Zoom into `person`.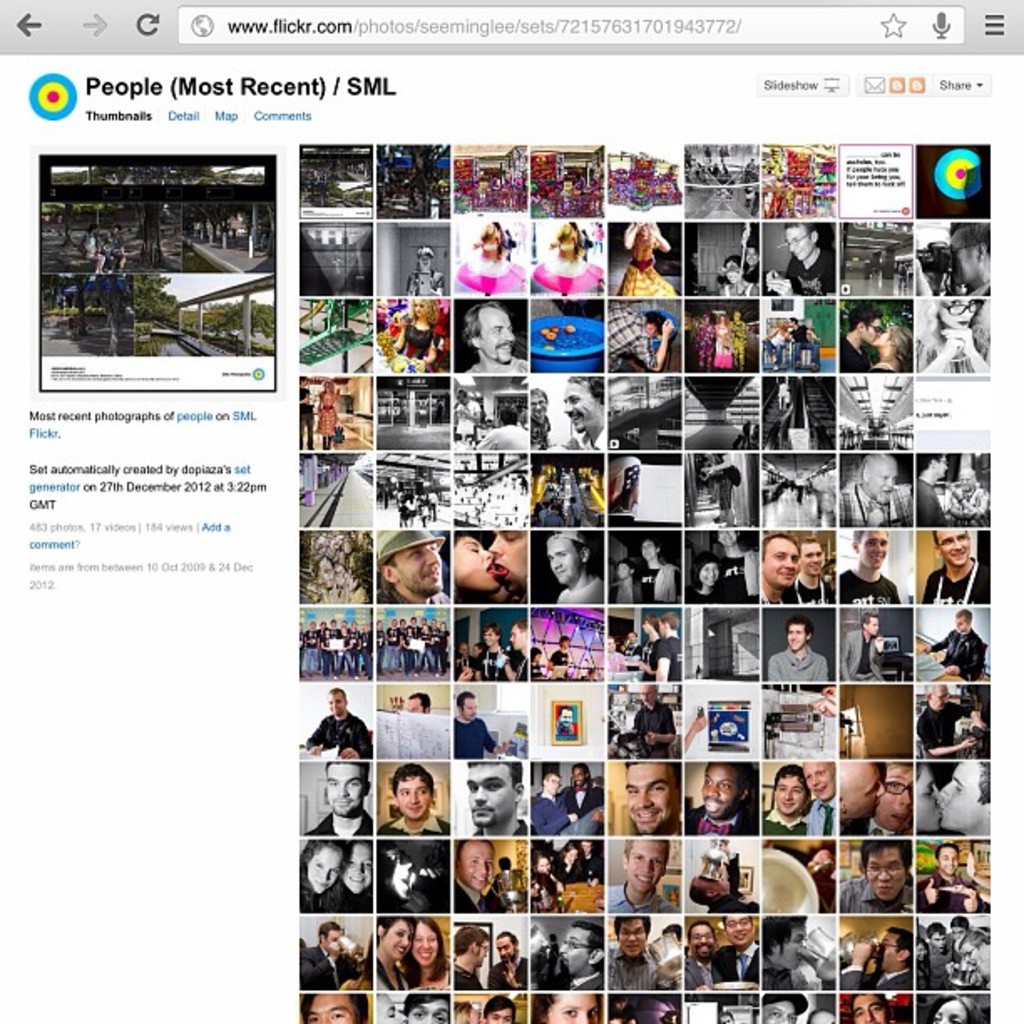
Zoom target: bbox(694, 315, 714, 366).
